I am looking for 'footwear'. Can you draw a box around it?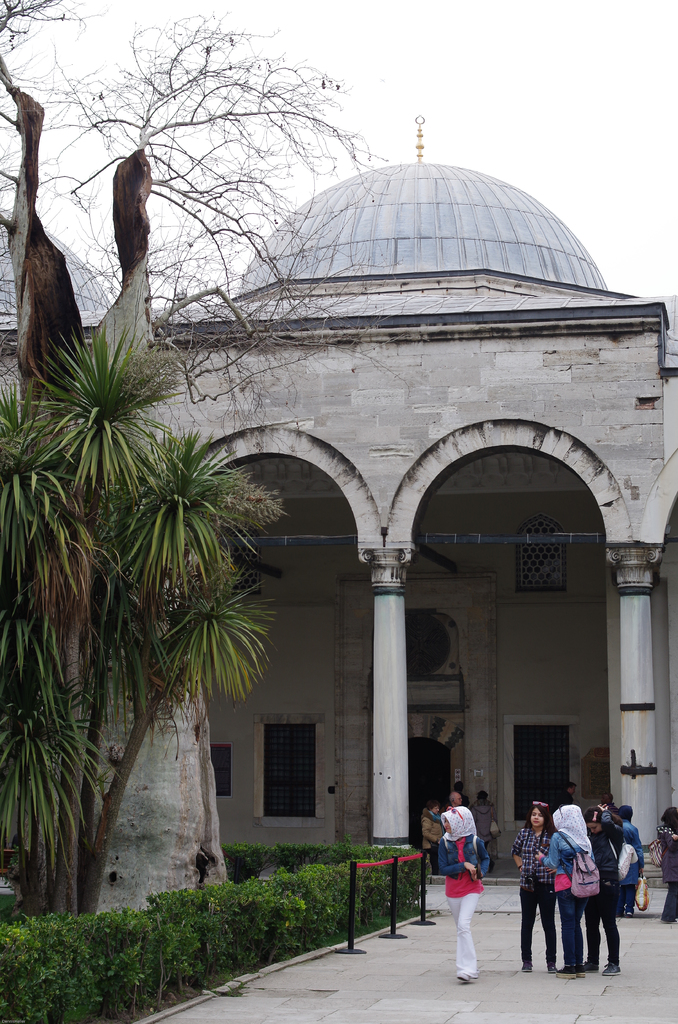
Sure, the bounding box is pyautogui.locateOnScreen(602, 961, 620, 977).
